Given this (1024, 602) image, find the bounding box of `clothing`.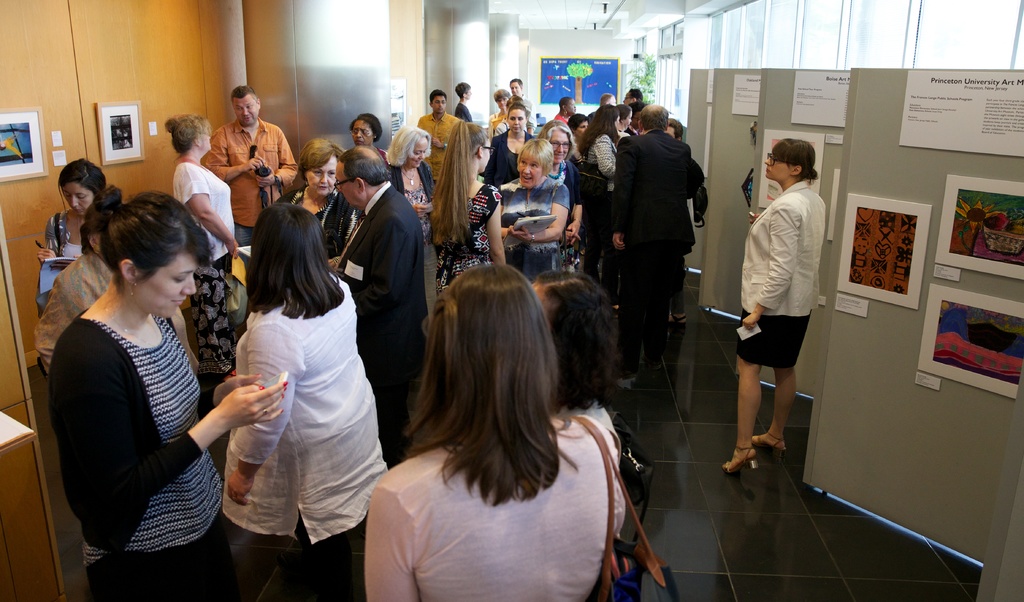
rect(362, 415, 621, 601).
